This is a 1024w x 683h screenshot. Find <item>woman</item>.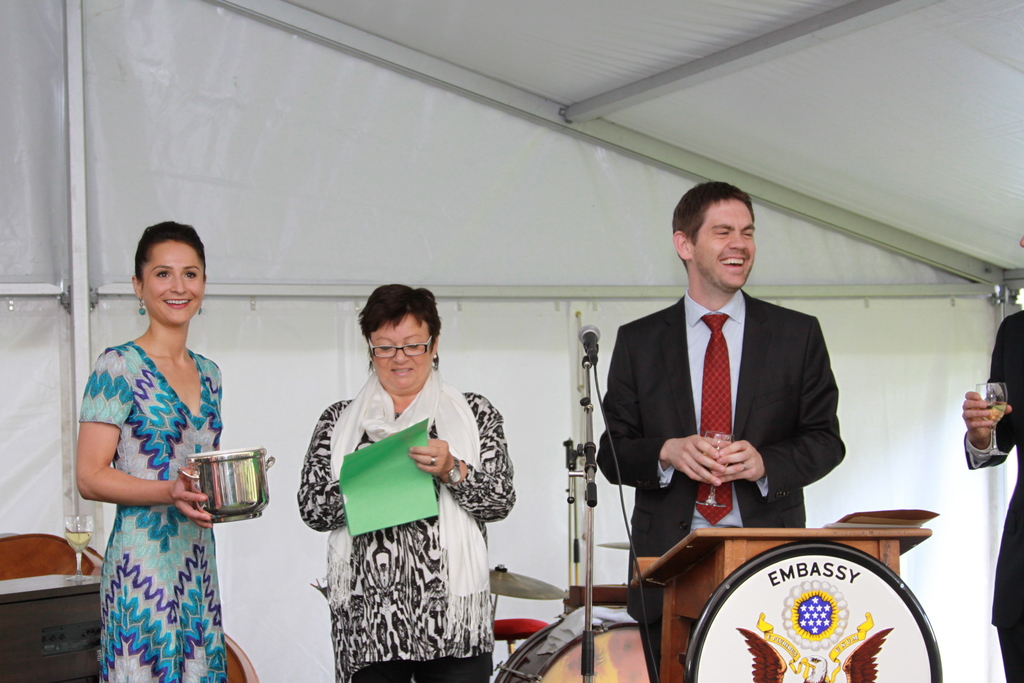
Bounding box: {"left": 72, "top": 227, "right": 245, "bottom": 682}.
